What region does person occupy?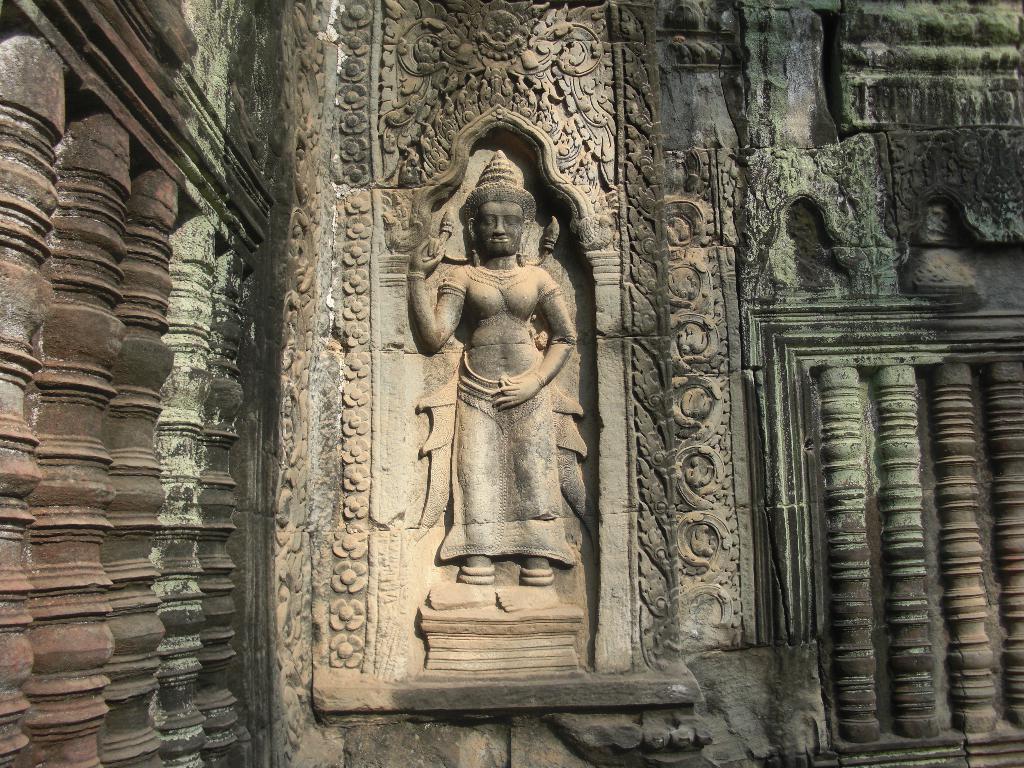
x1=410 y1=154 x2=581 y2=584.
